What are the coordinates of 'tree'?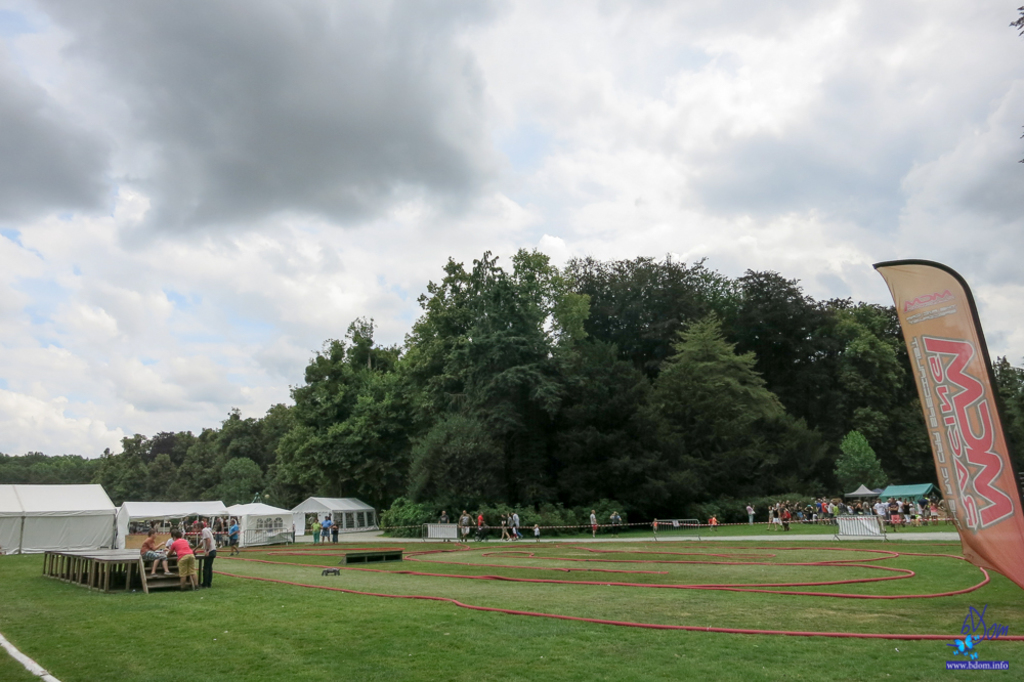
select_region(990, 356, 1023, 479).
